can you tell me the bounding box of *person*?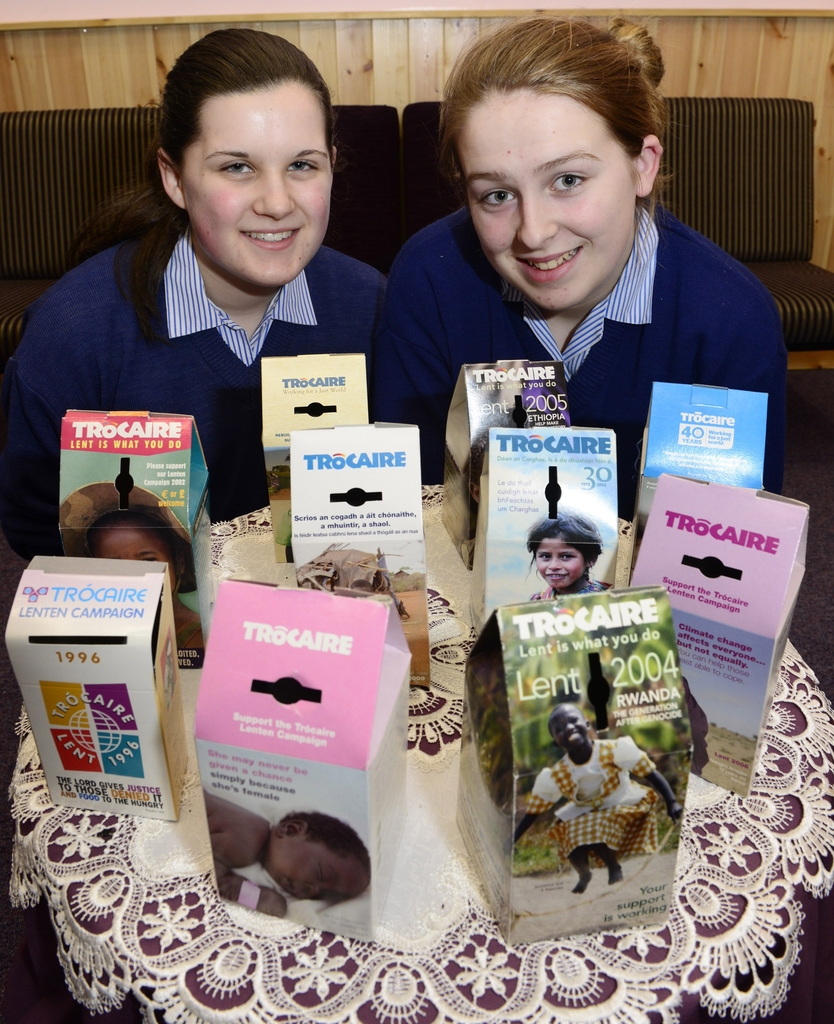
x1=56 y1=488 x2=201 y2=668.
